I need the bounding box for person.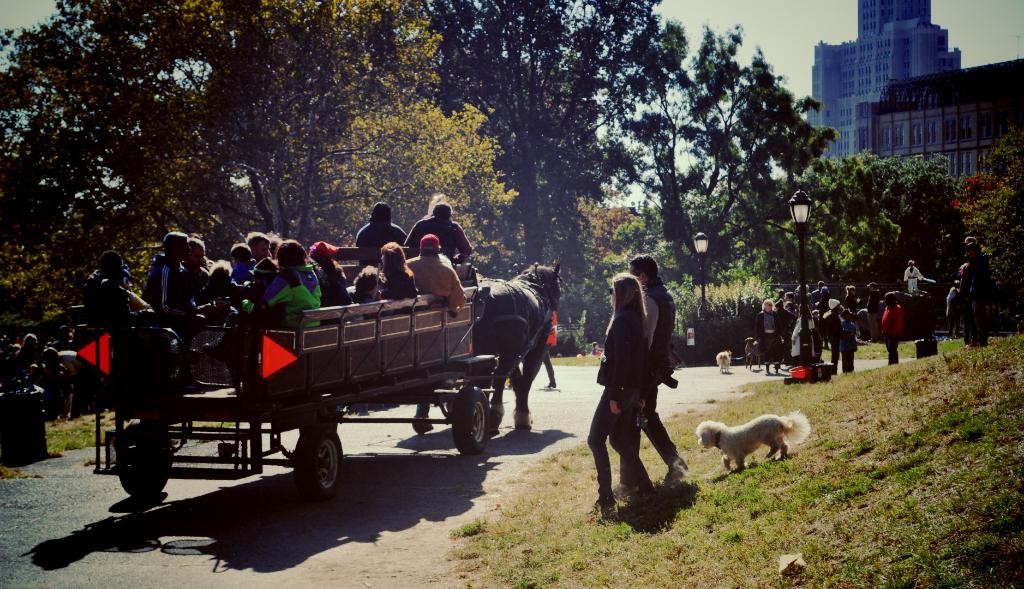
Here it is: [242,230,273,268].
